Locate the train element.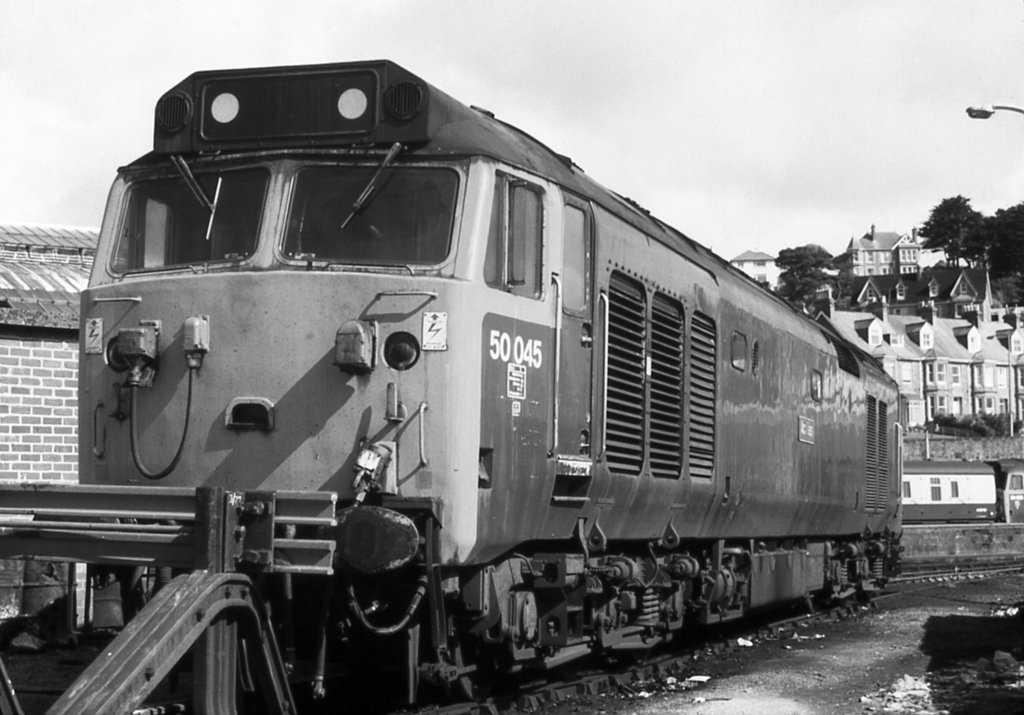
Element bbox: [x1=897, y1=460, x2=1023, y2=524].
